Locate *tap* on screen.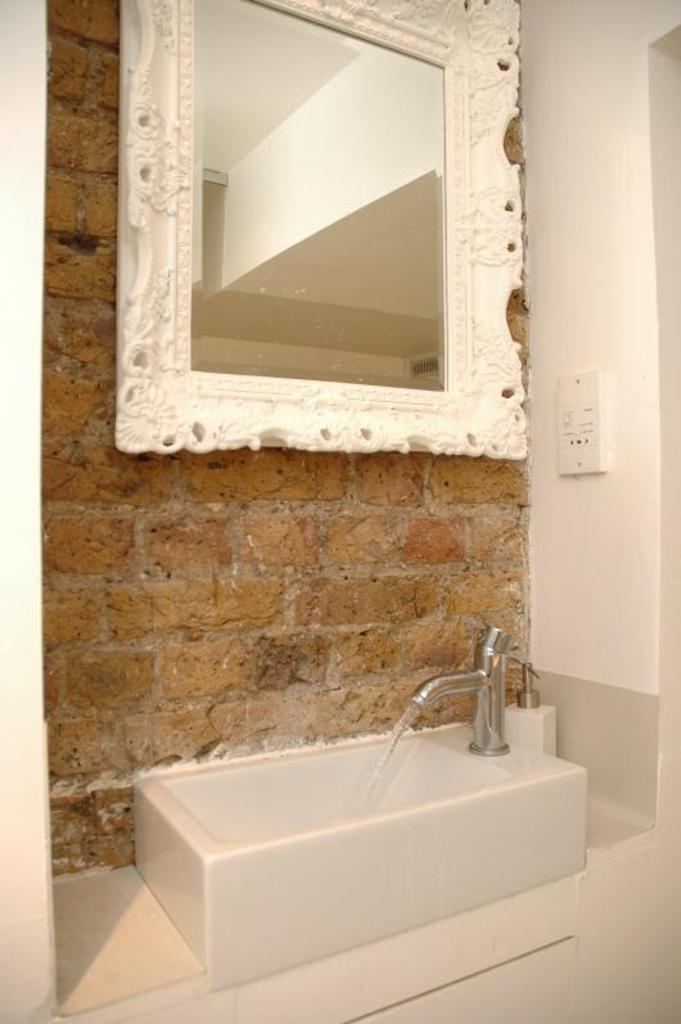
On screen at l=412, t=617, r=514, b=754.
